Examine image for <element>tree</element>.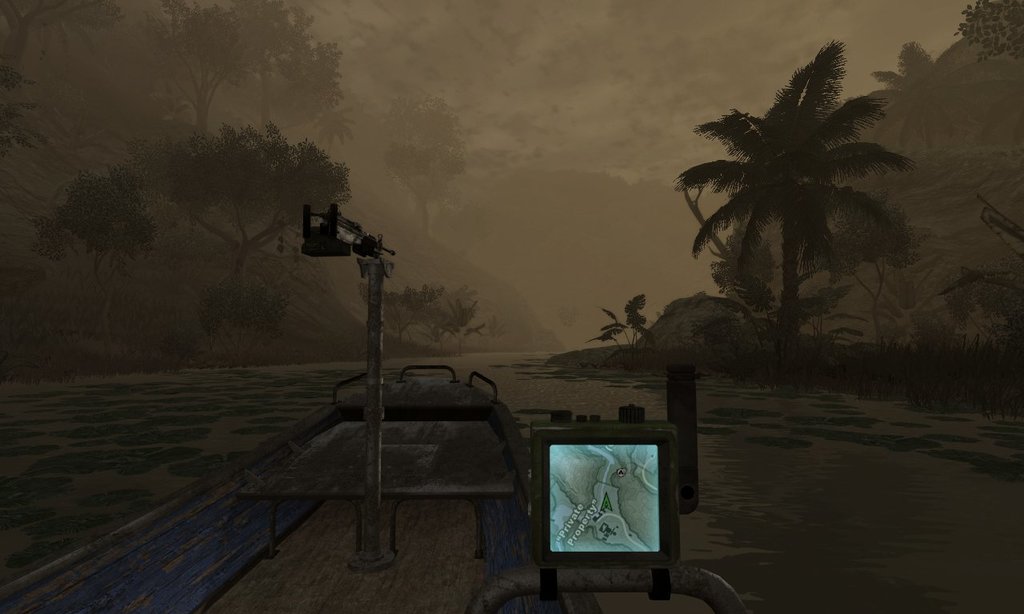
Examination result: detection(424, 284, 478, 350).
